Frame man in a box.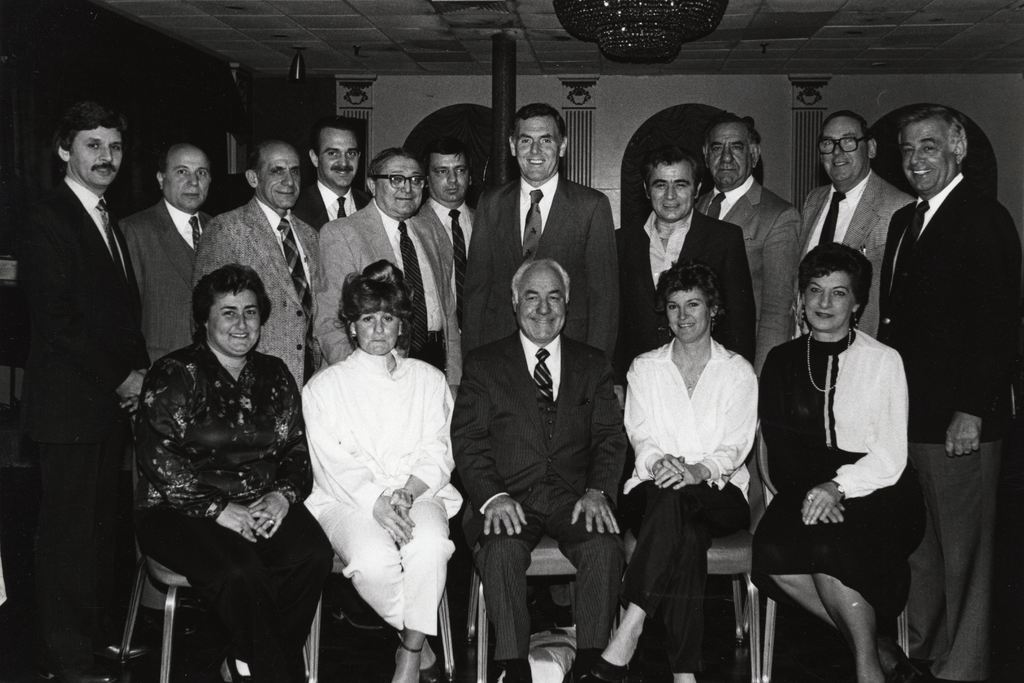
[x1=299, y1=126, x2=365, y2=231].
